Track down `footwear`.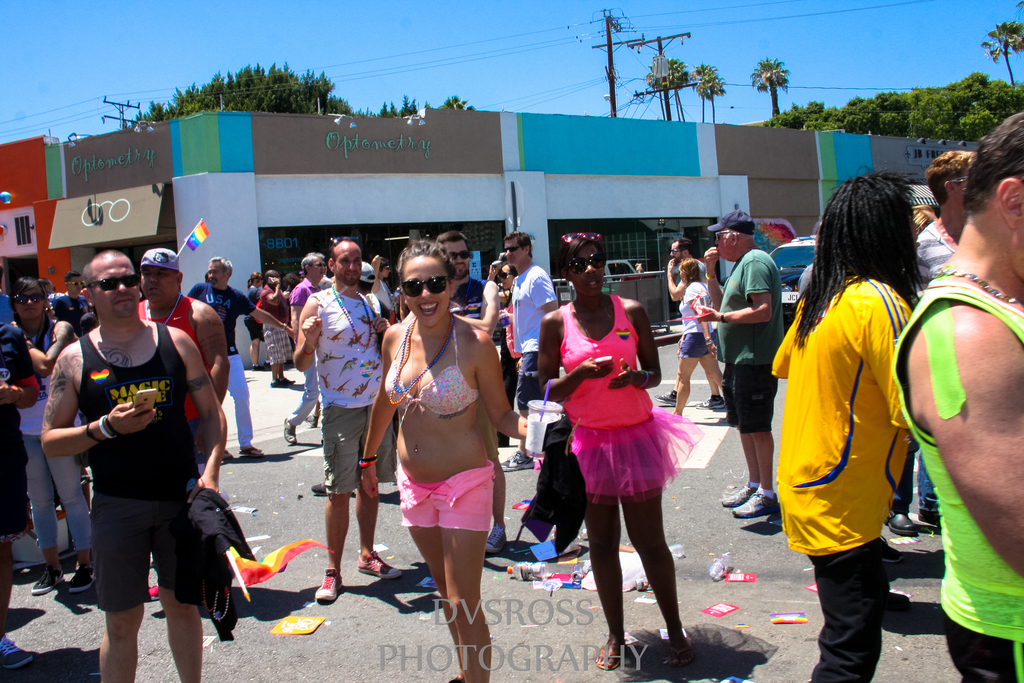
Tracked to 220, 452, 238, 461.
